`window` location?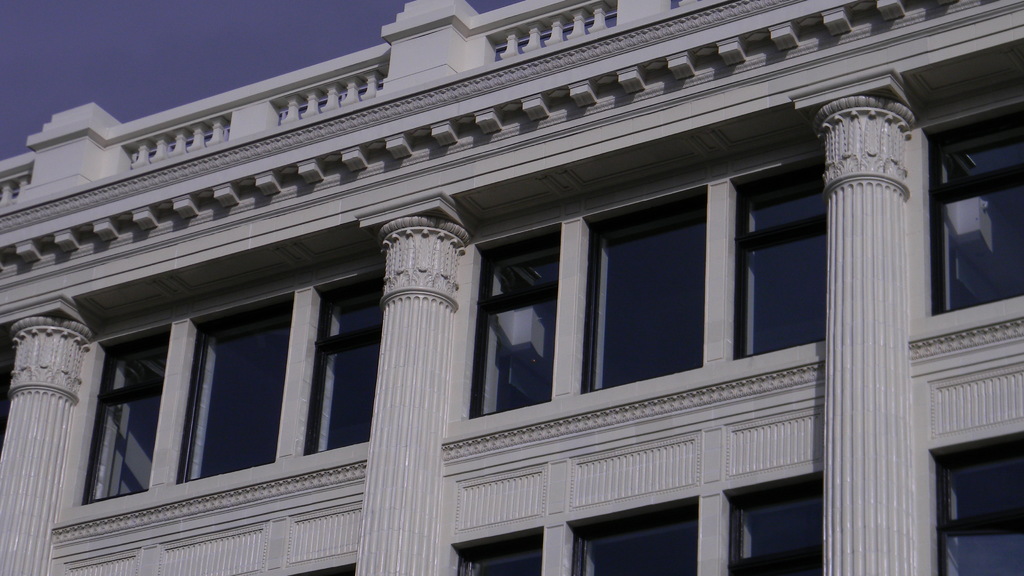
<bbox>463, 229, 559, 413</bbox>
